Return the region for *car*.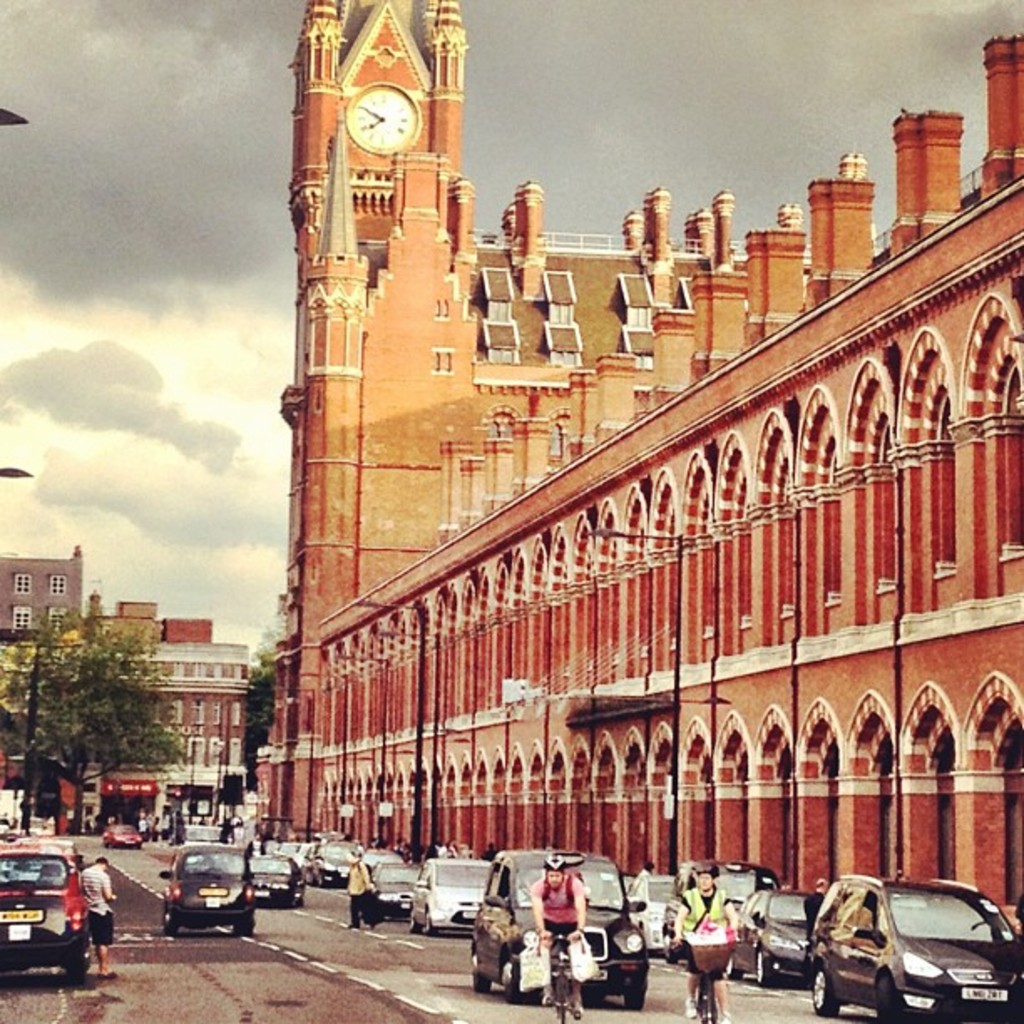
(left=256, top=853, right=305, bottom=897).
